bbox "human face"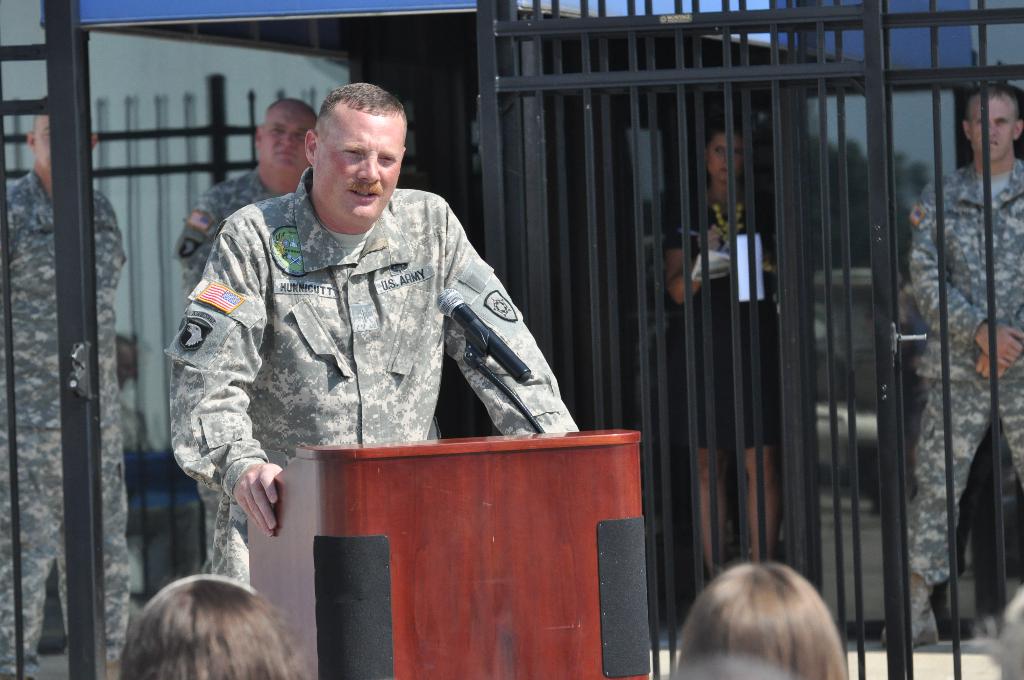
l=255, t=109, r=311, b=176
